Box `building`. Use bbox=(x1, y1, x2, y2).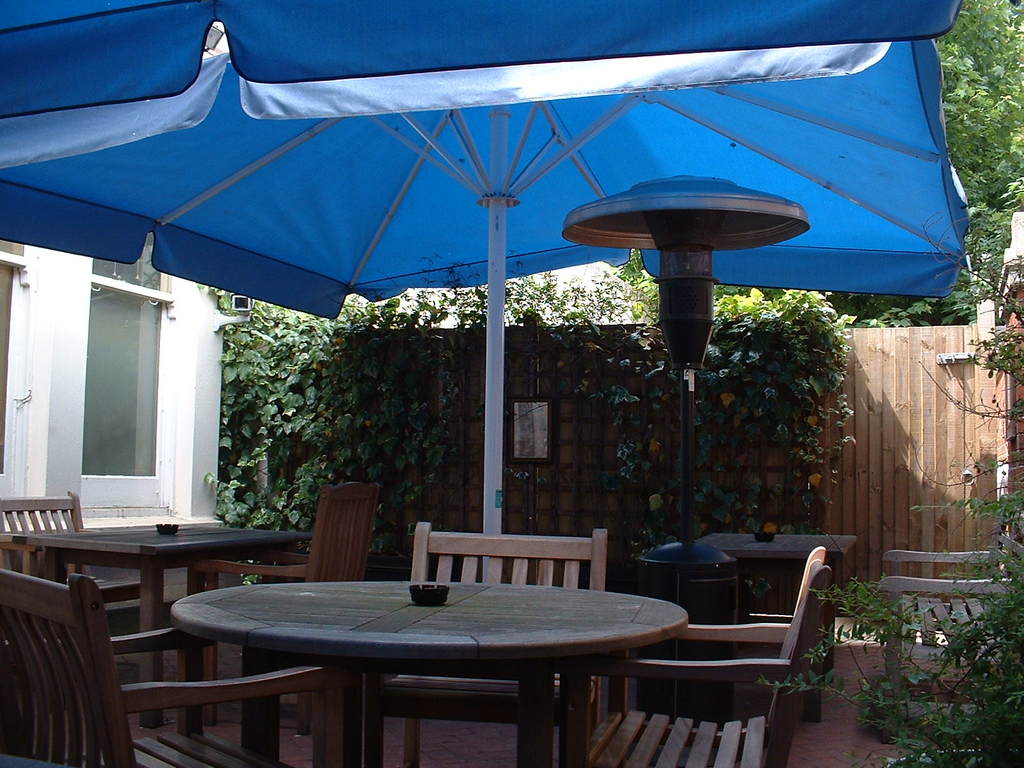
bbox=(0, 239, 250, 518).
